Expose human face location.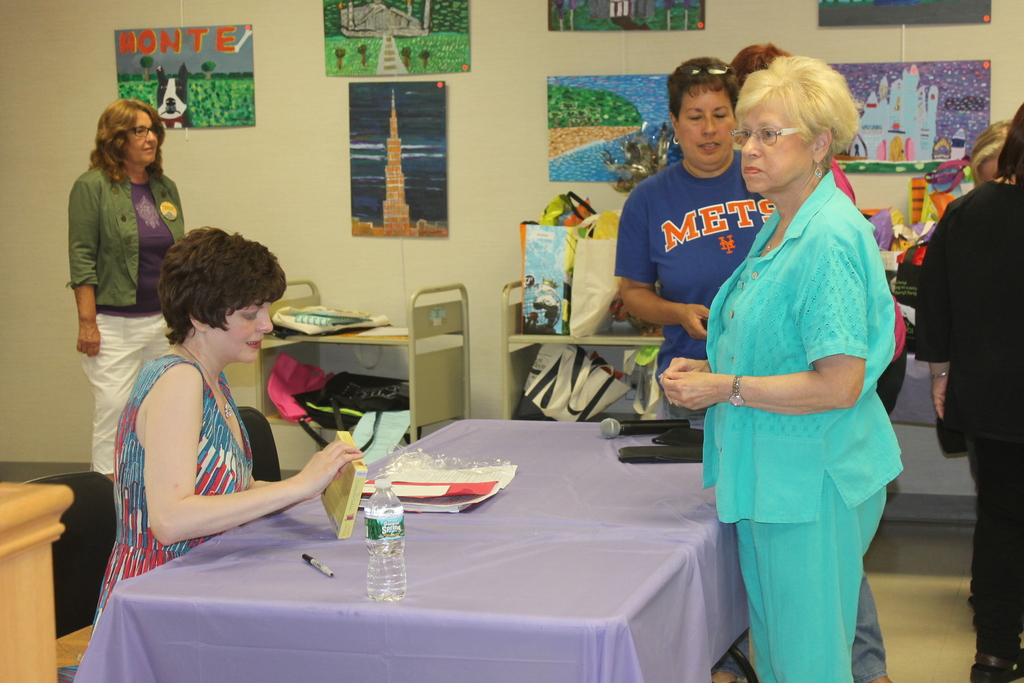
Exposed at 676,84,739,163.
